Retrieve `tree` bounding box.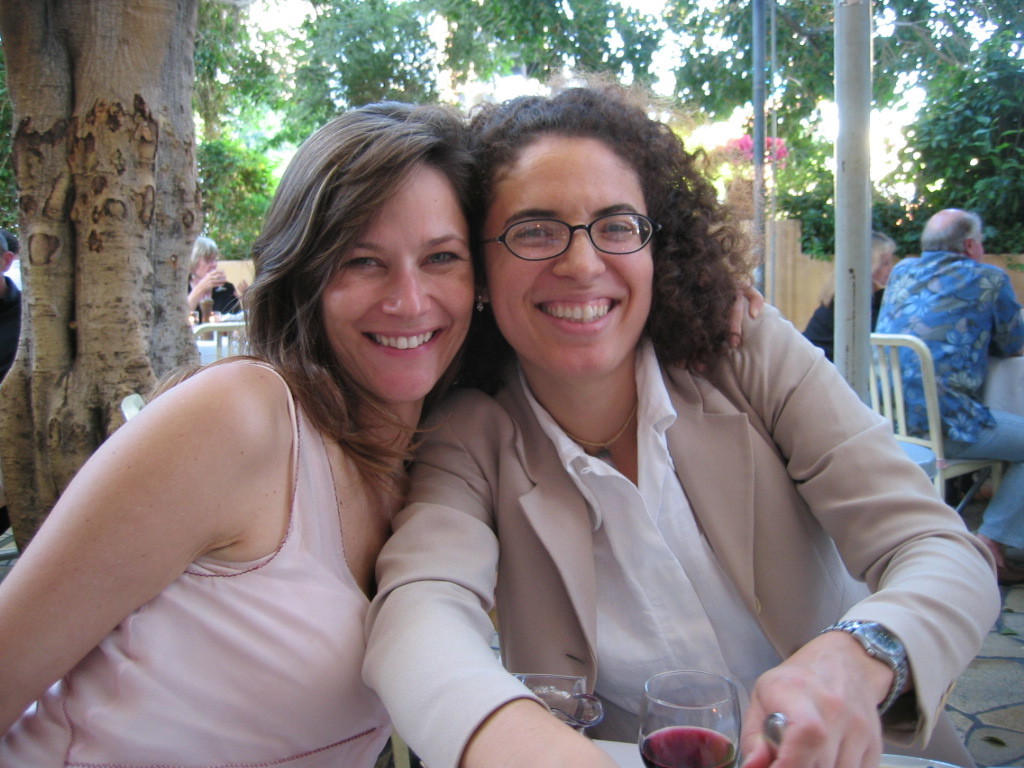
Bounding box: <region>907, 35, 1021, 226</region>.
